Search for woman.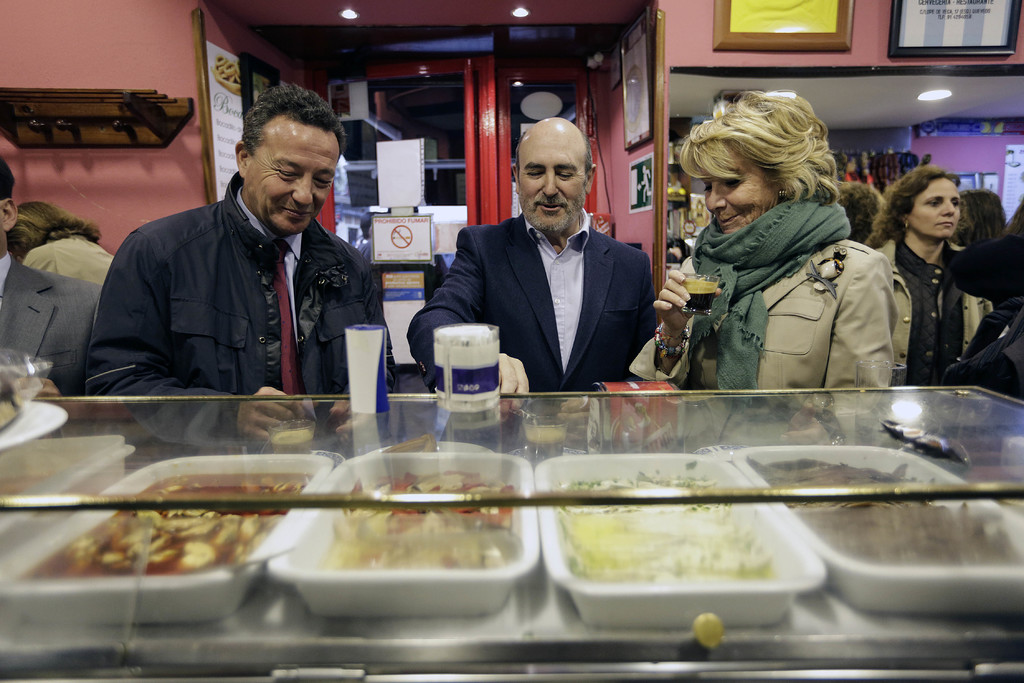
Found at box(624, 86, 895, 456).
